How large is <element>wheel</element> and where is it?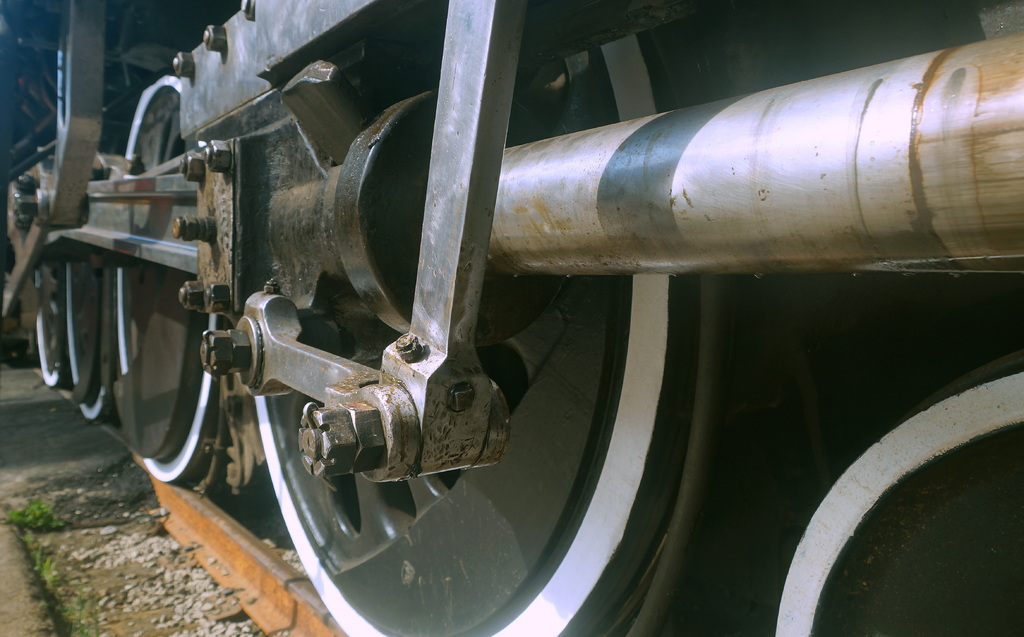
Bounding box: {"x1": 65, "y1": 146, "x2": 120, "y2": 423}.
